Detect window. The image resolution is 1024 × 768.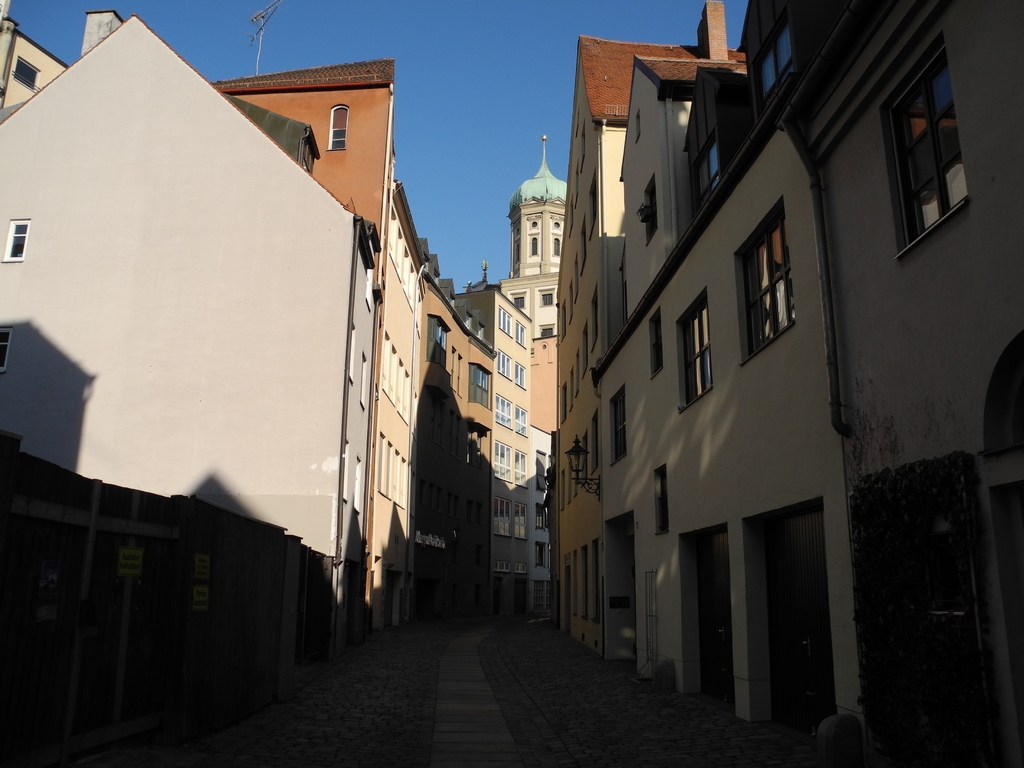
499,306,511,333.
